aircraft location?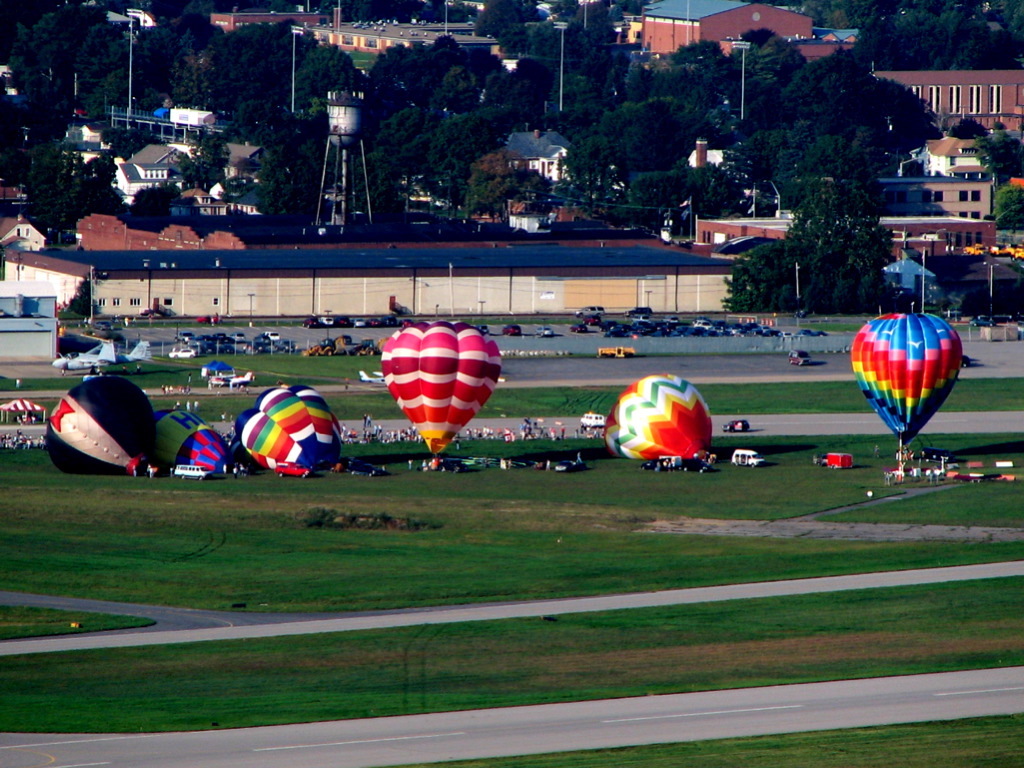
bbox(378, 319, 502, 473)
